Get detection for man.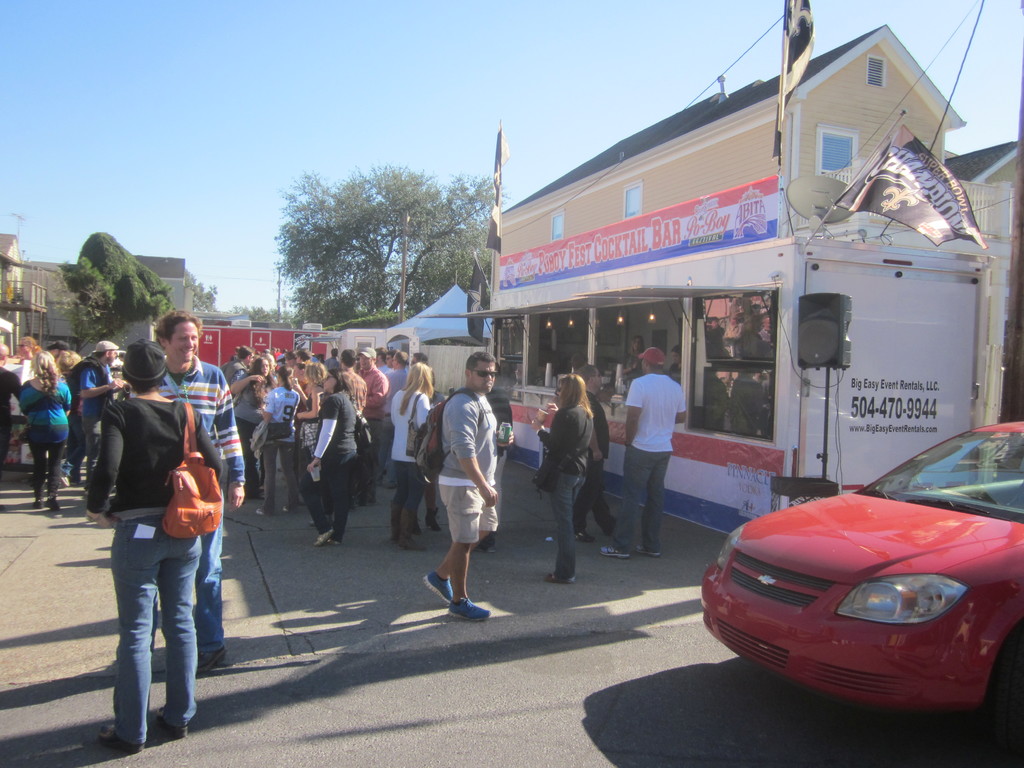
Detection: (415, 354, 503, 633).
